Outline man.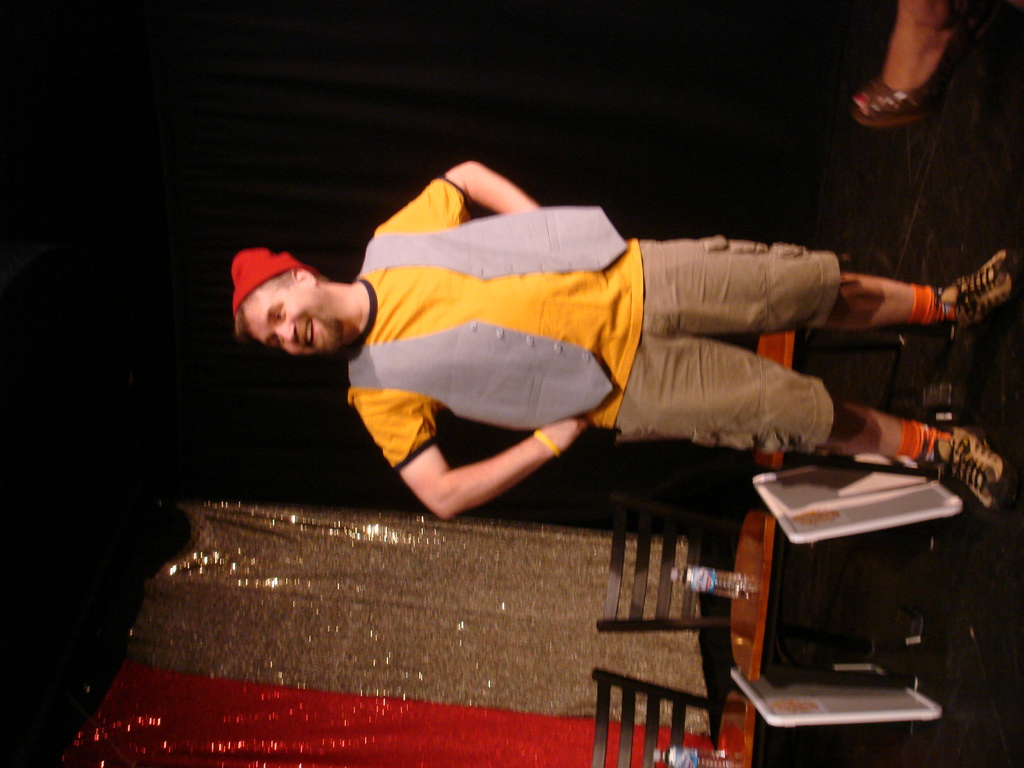
Outline: bbox=(180, 161, 955, 568).
